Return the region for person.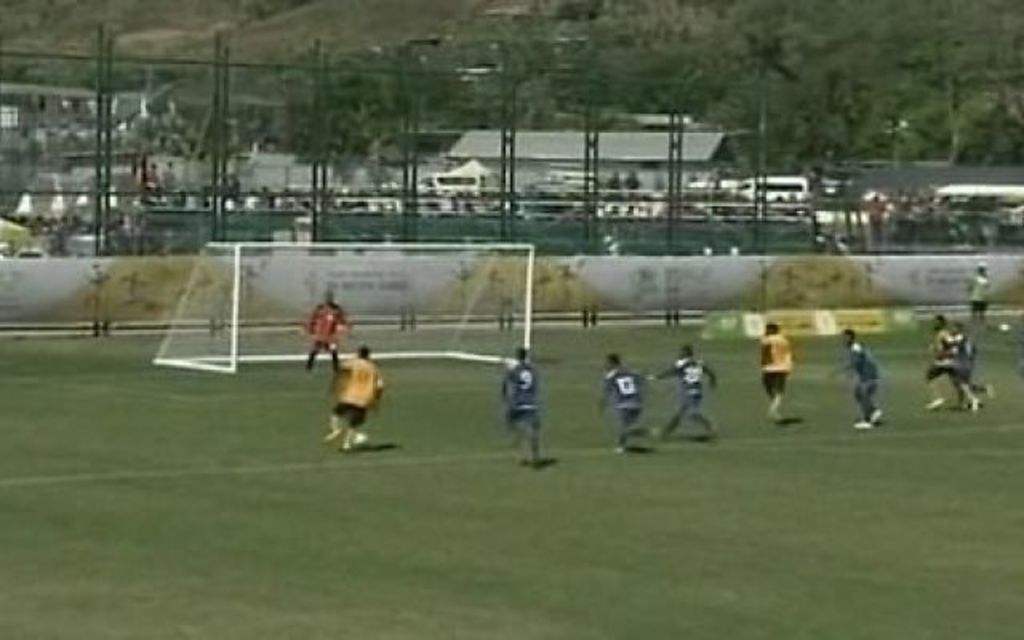
BBox(648, 342, 717, 438).
